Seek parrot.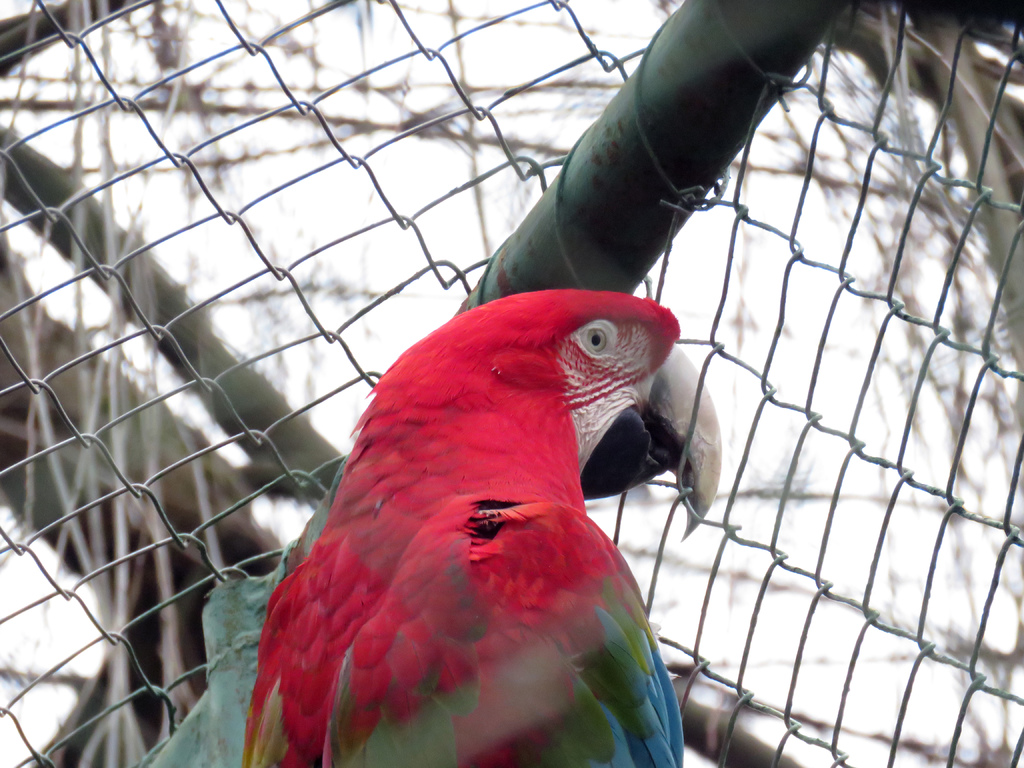
243 285 723 764.
